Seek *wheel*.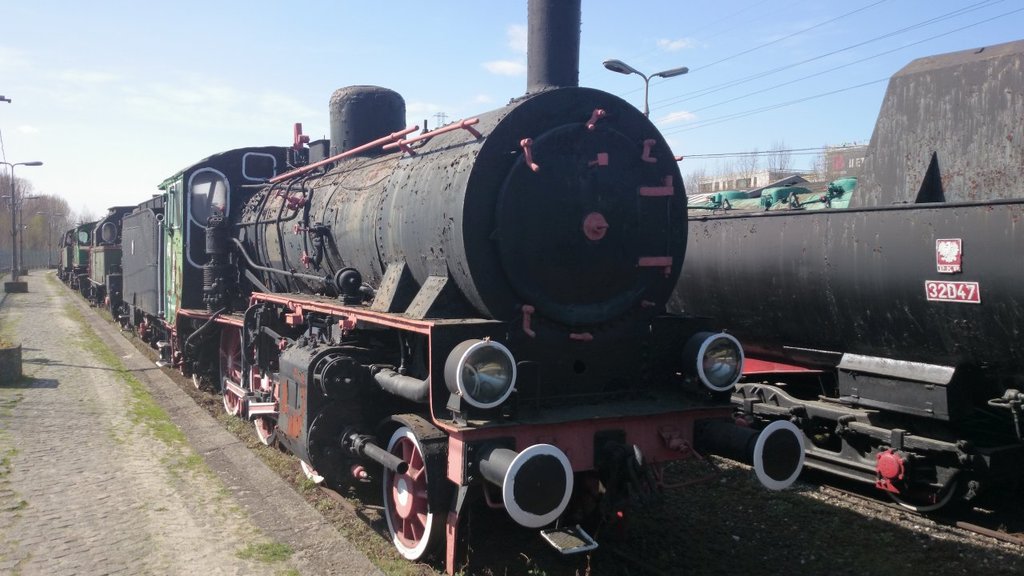
[299,460,326,486].
